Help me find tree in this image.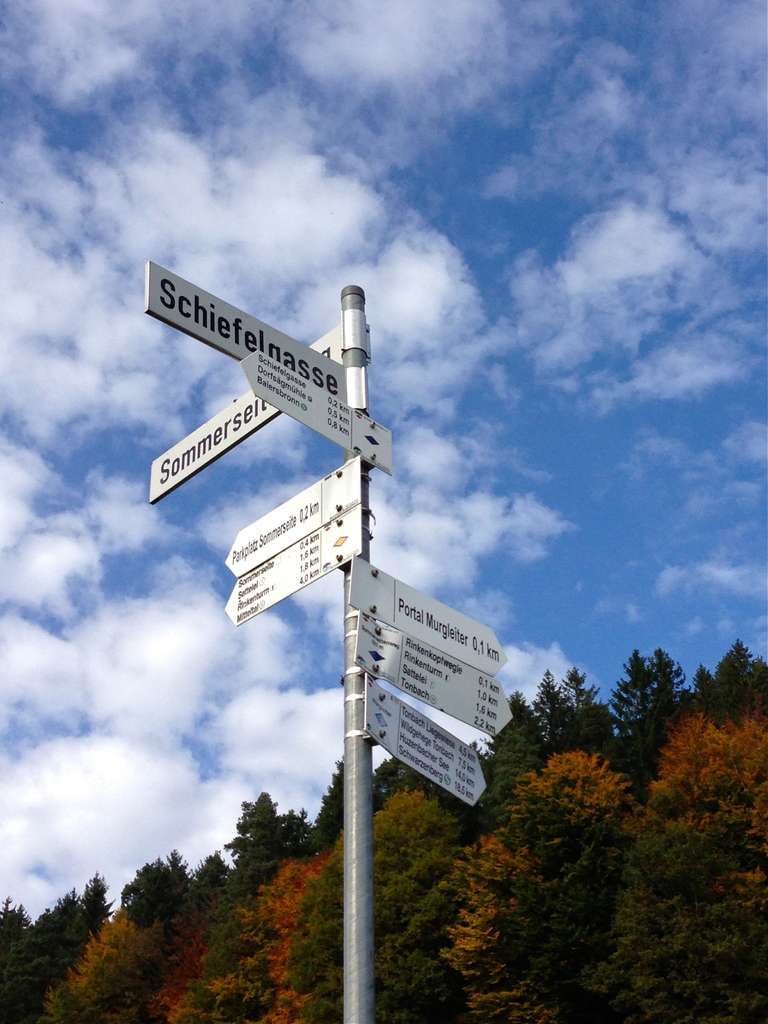
Found it: left=534, top=672, right=576, bottom=728.
